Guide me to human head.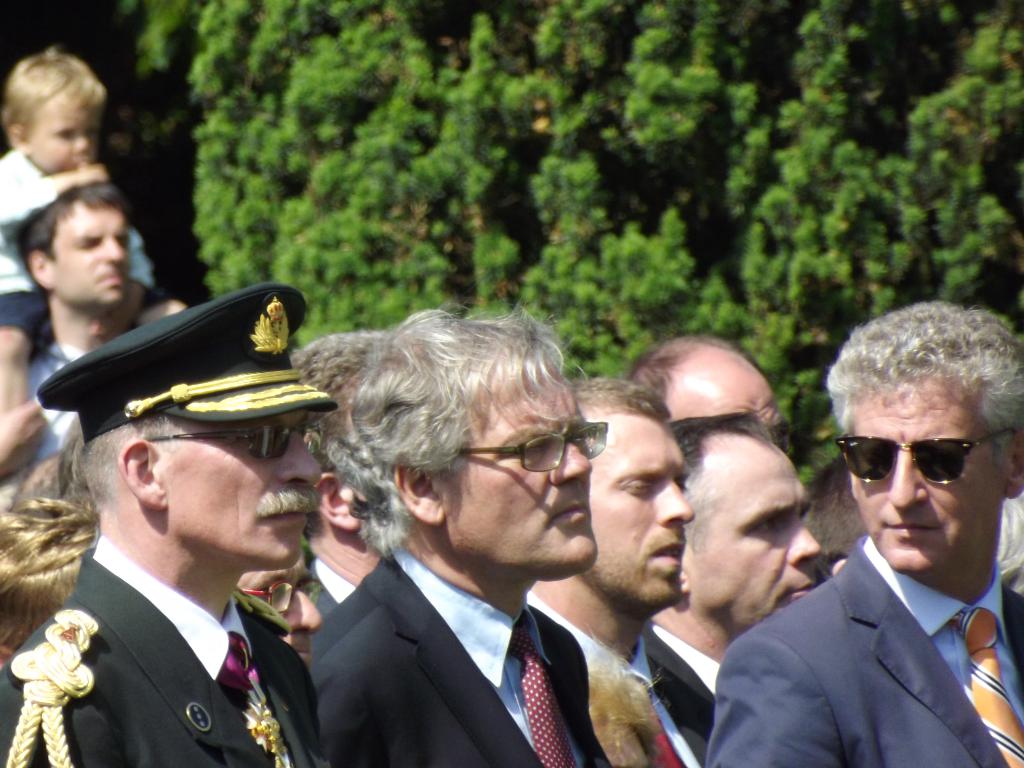
Guidance: box(0, 493, 96, 655).
